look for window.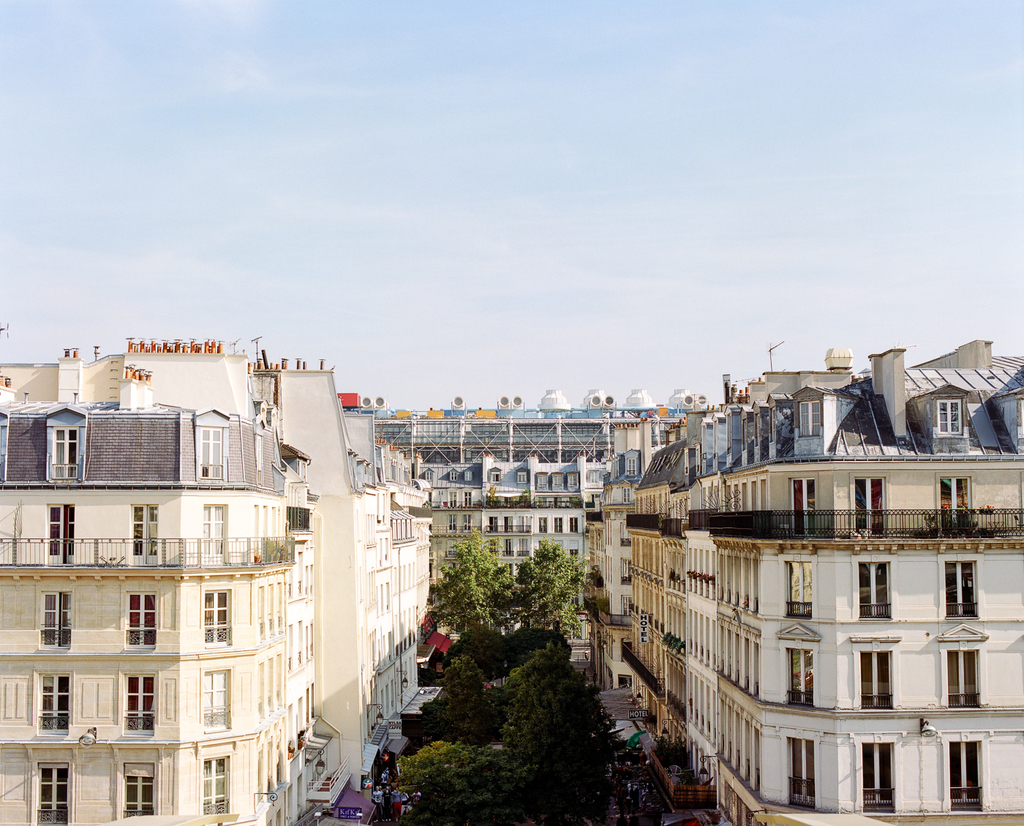
Found: 41 765 65 823.
